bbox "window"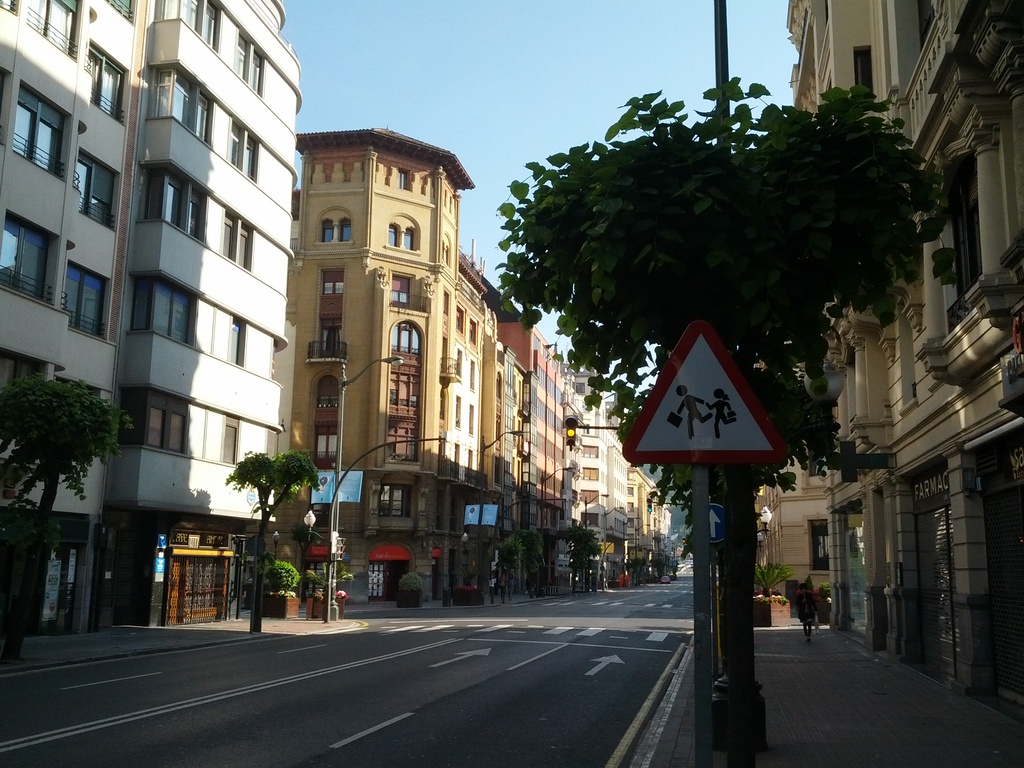
bbox=[341, 222, 353, 241]
